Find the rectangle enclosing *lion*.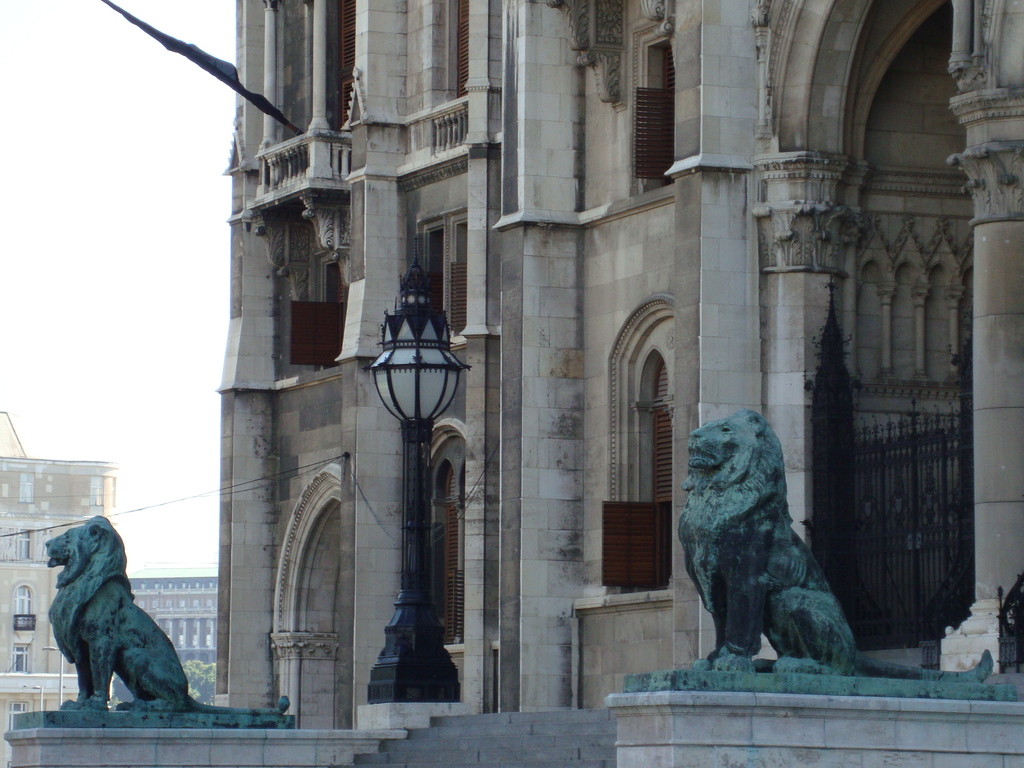
[left=676, top=409, right=994, bottom=683].
